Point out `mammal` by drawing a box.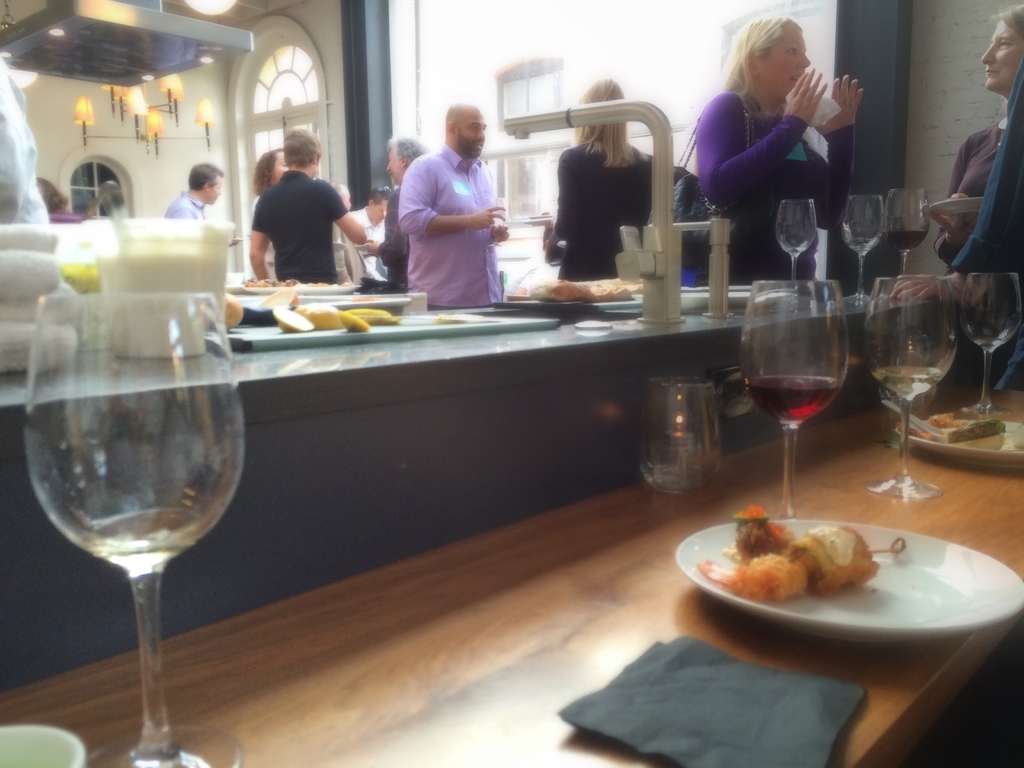
[692,12,864,282].
